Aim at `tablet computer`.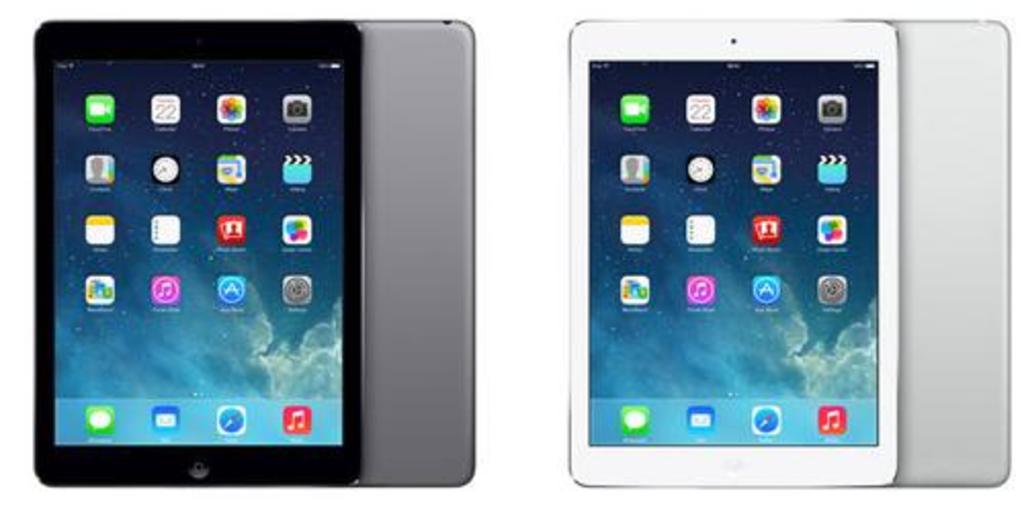
Aimed at x1=31 y1=20 x2=365 y2=487.
